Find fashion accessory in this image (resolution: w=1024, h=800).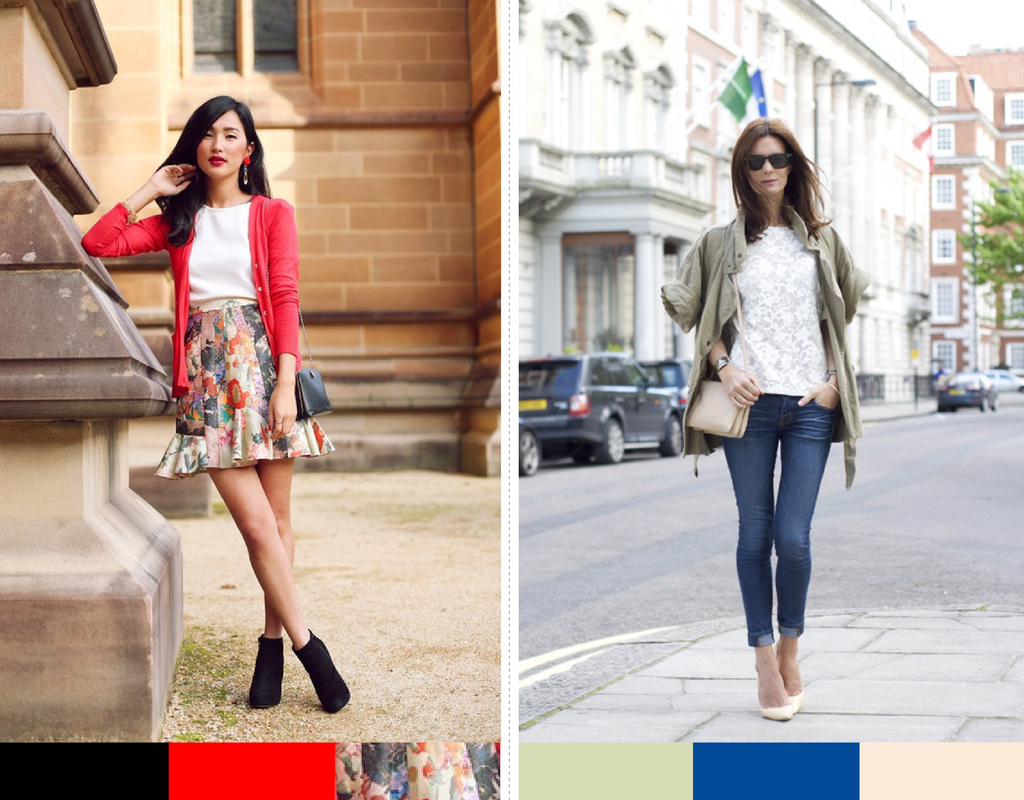
bbox=(762, 703, 791, 721).
